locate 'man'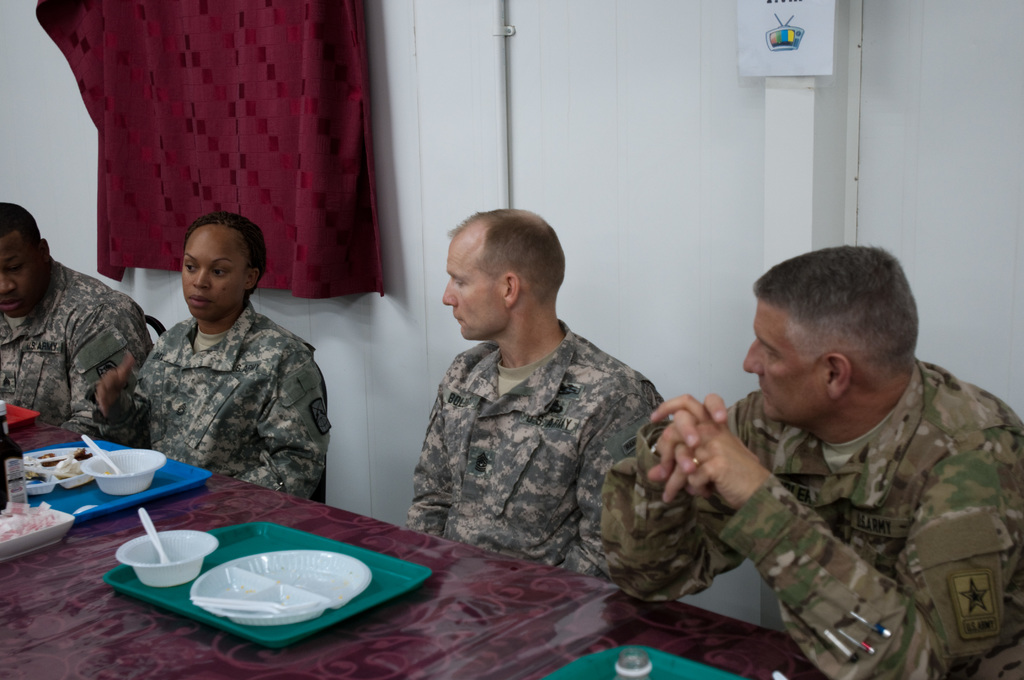
{"x1": 601, "y1": 242, "x2": 1023, "y2": 679}
